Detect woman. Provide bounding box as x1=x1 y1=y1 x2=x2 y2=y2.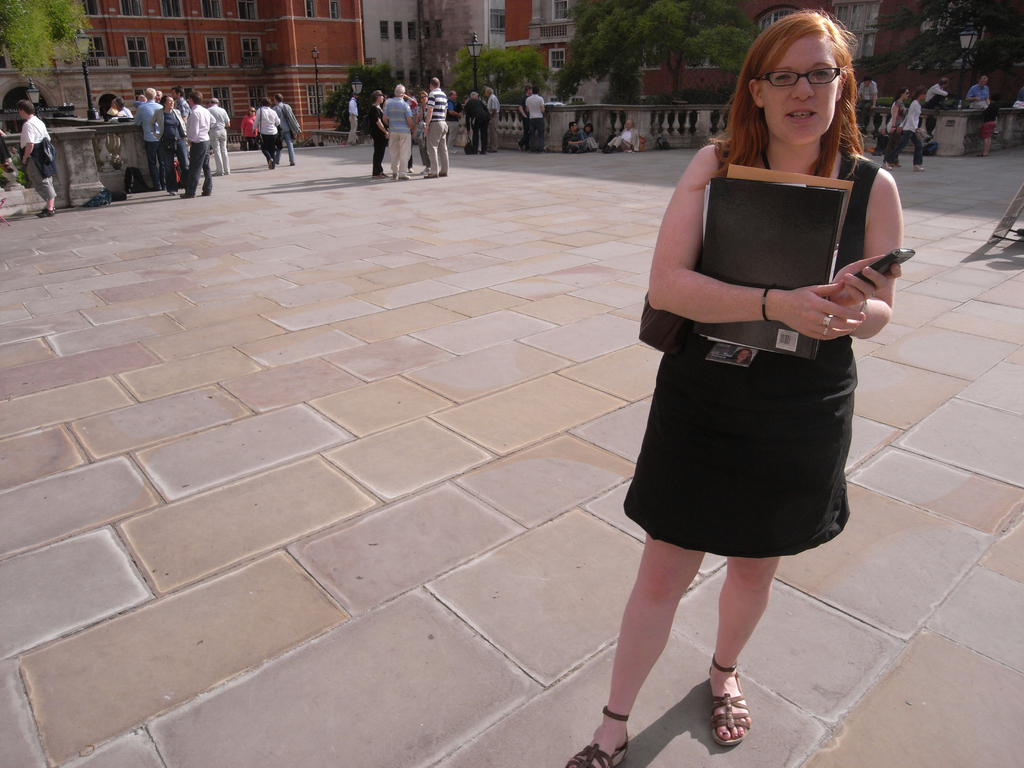
x1=578 y1=124 x2=598 y2=153.
